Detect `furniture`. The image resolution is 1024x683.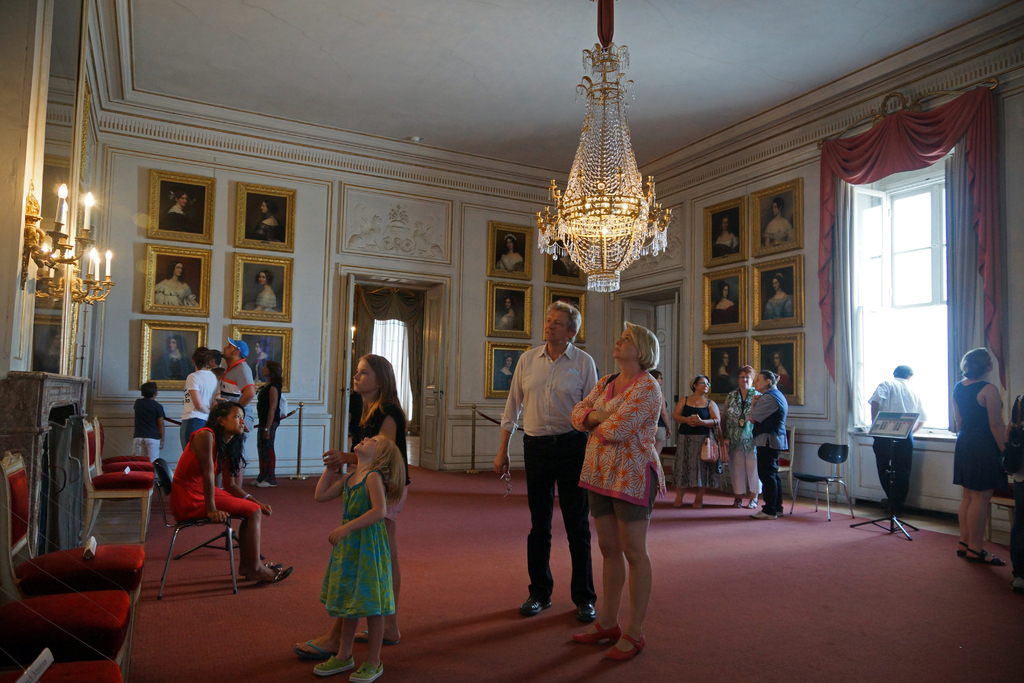
l=79, t=420, r=155, b=544.
